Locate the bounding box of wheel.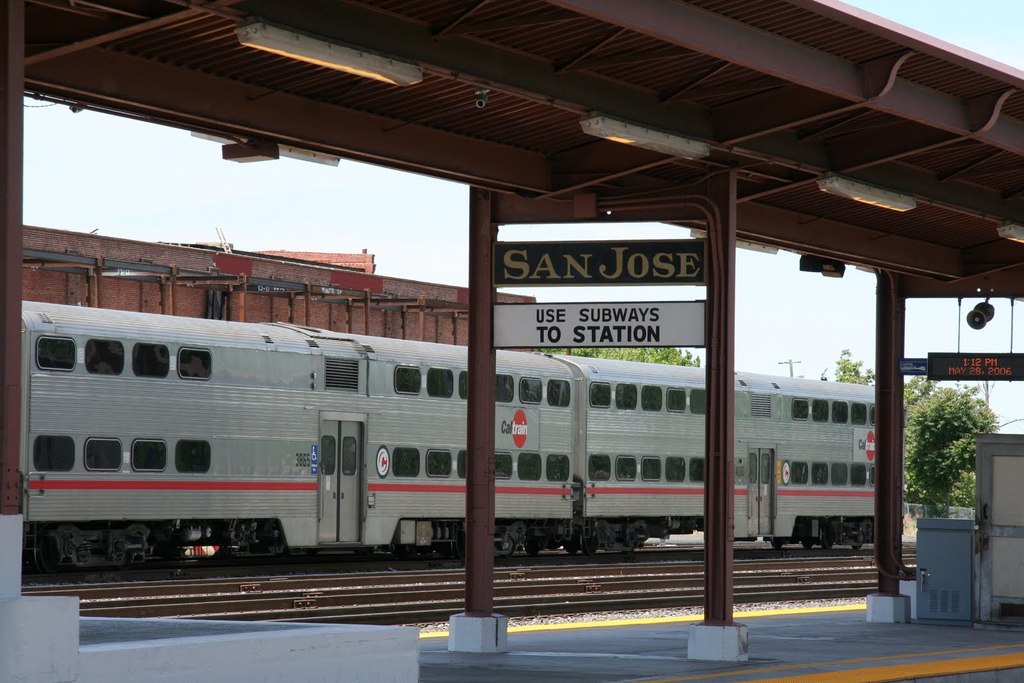
Bounding box: Rect(803, 536, 814, 550).
